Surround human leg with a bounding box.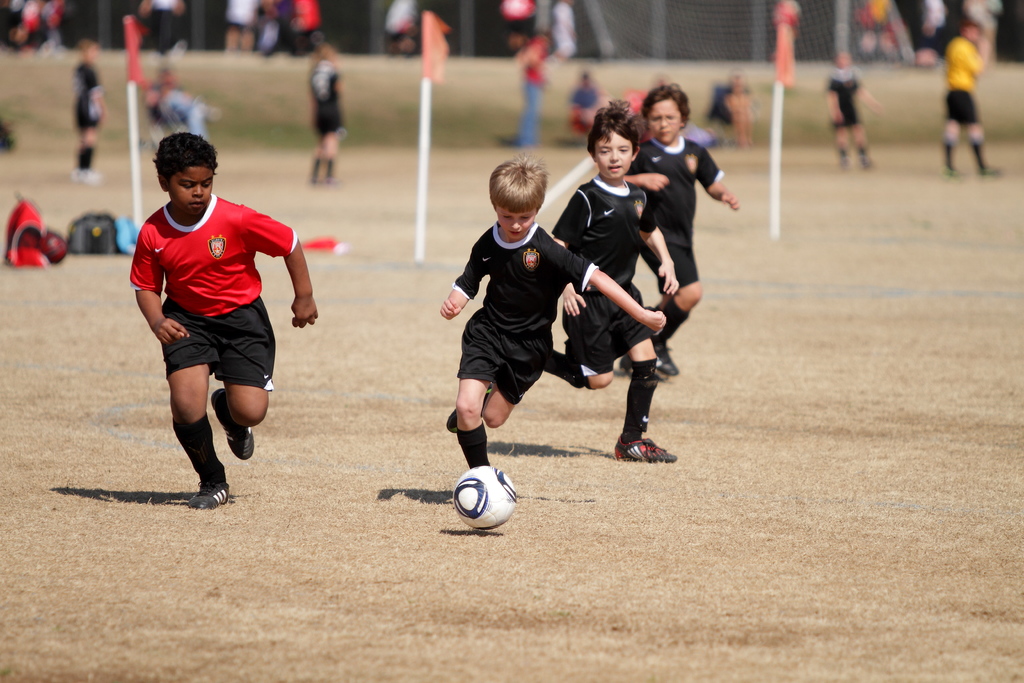
851 120 878 171.
